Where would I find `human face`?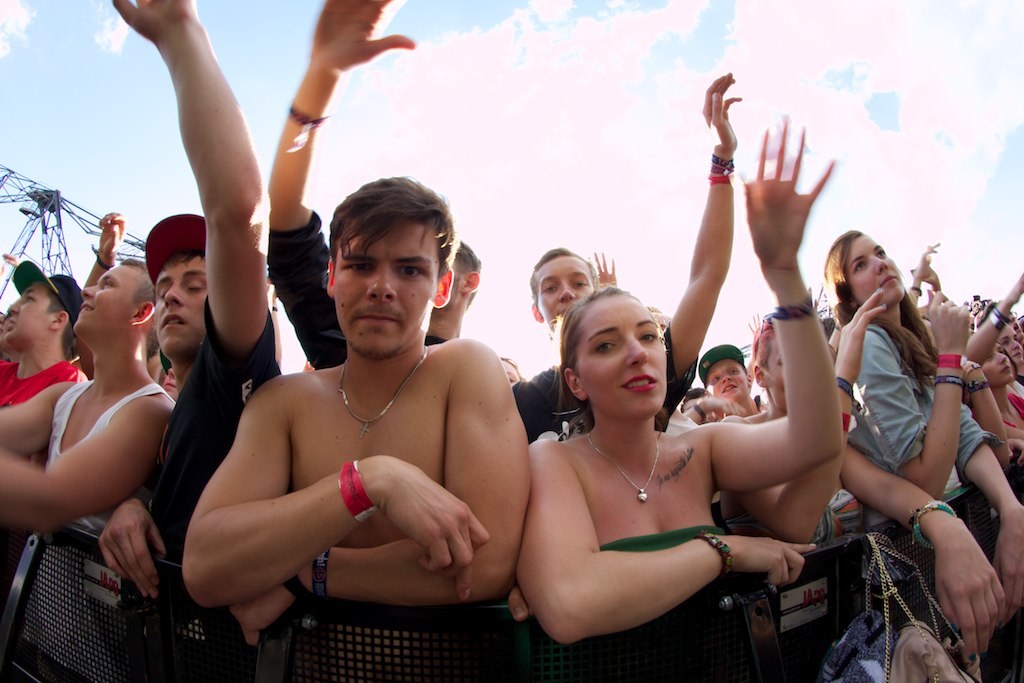
At box(980, 345, 1014, 389).
